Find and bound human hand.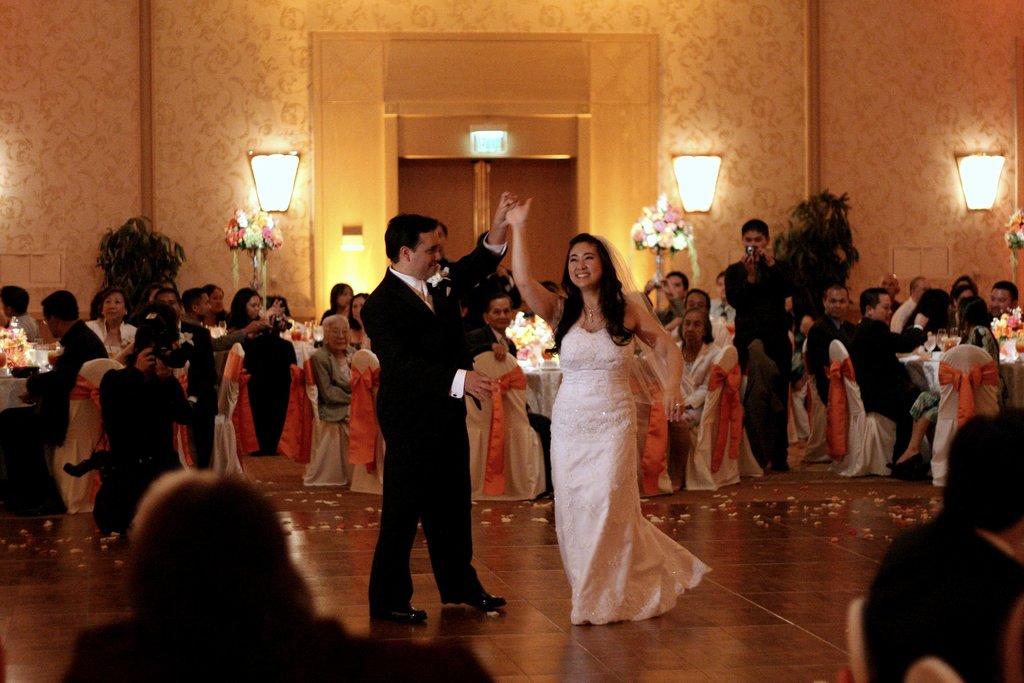
Bound: region(490, 189, 516, 231).
